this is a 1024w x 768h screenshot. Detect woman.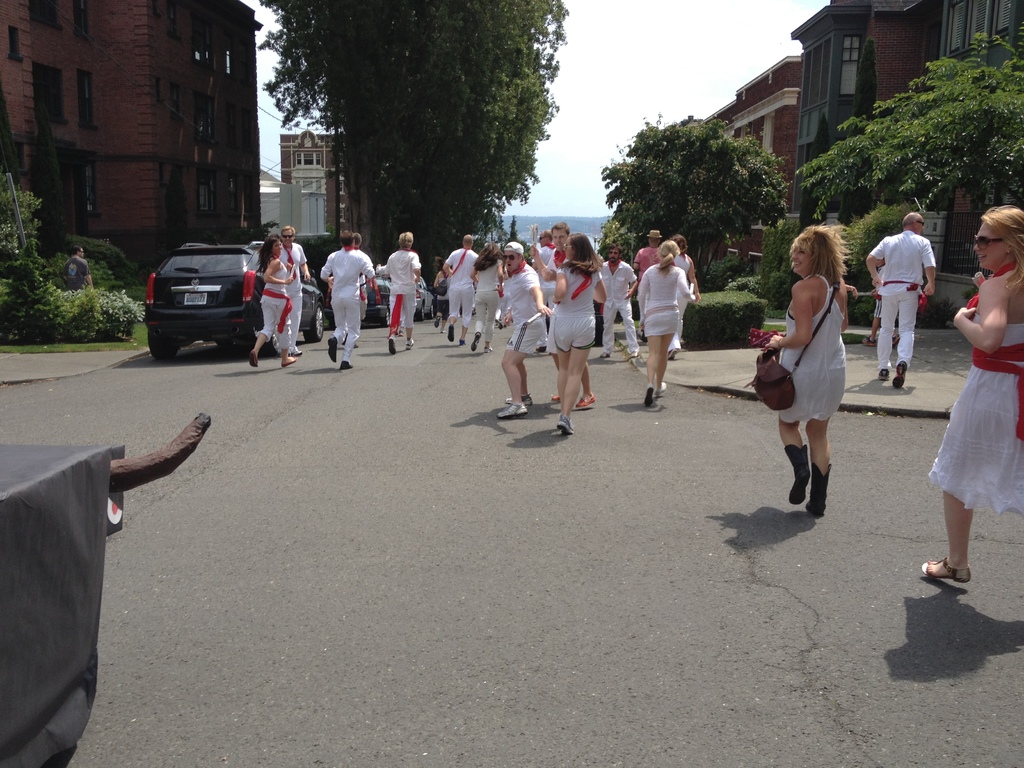
557 233 609 434.
